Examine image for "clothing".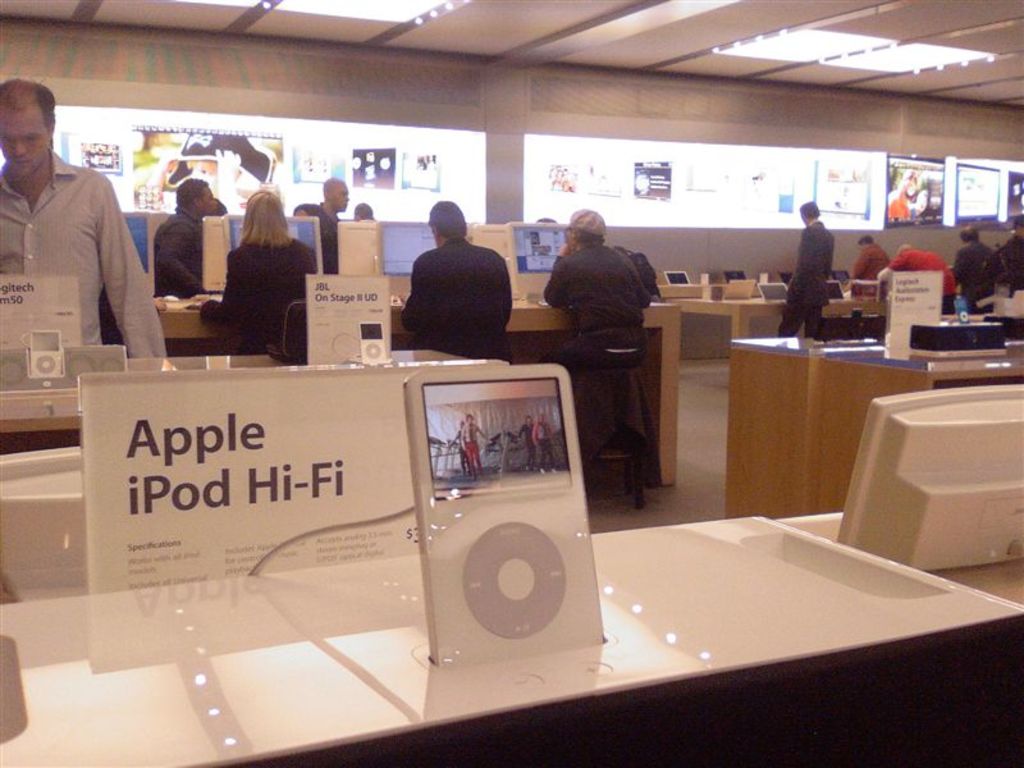
Examination result: 854 243 888 296.
